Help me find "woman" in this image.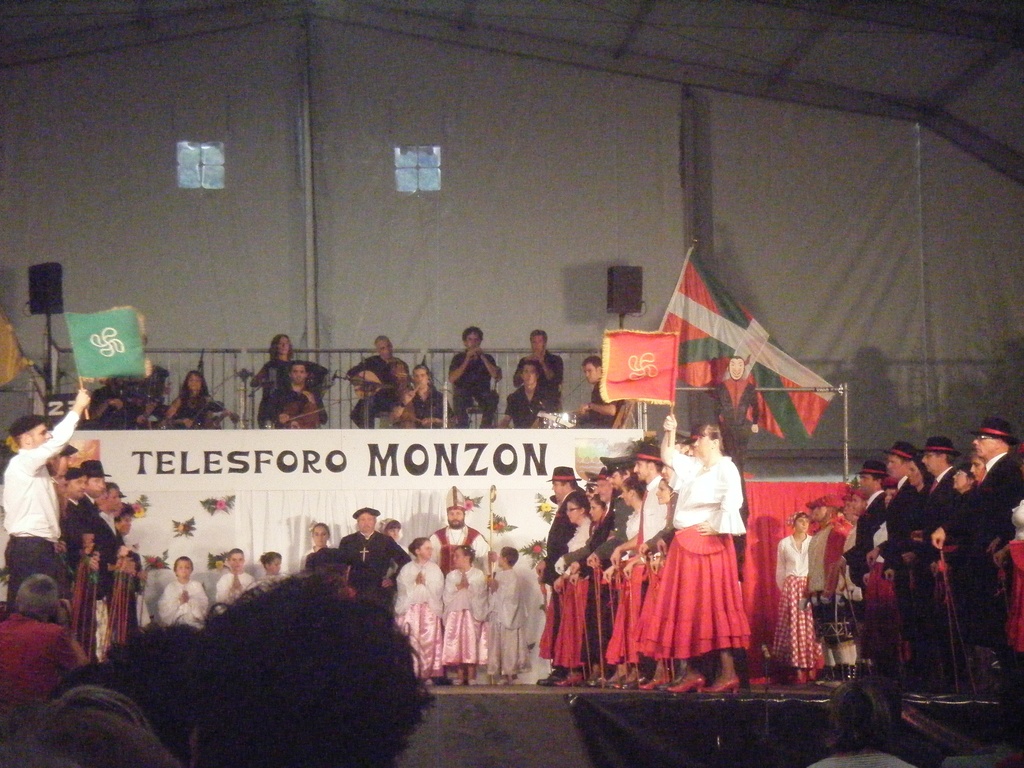
Found it: [left=301, top=520, right=330, bottom=574].
